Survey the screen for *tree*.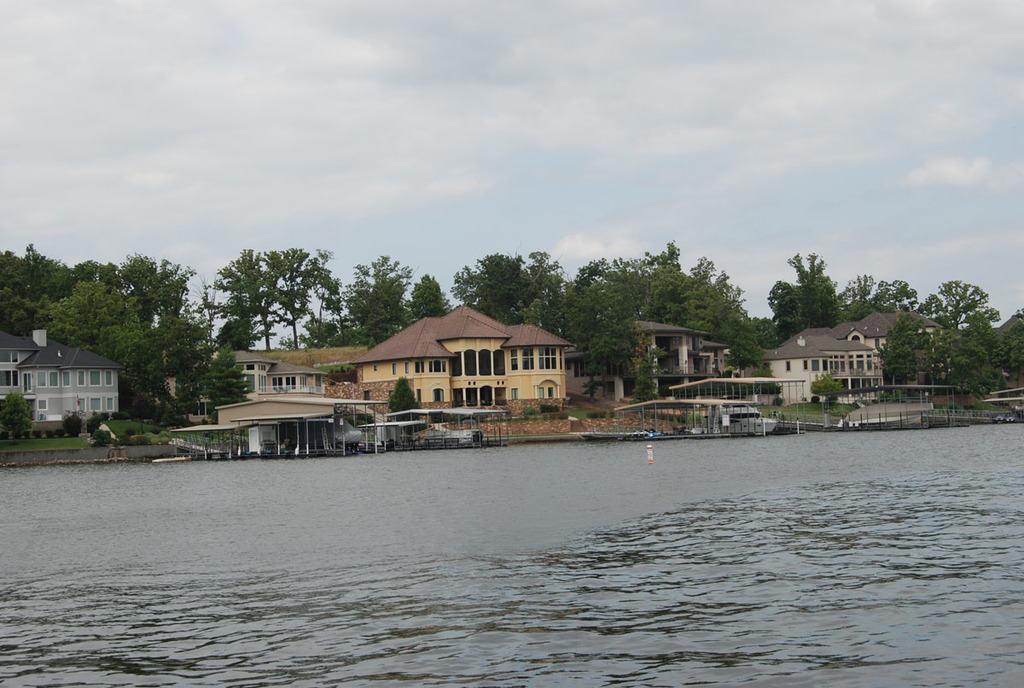
Survey found: 50:277:166:356.
